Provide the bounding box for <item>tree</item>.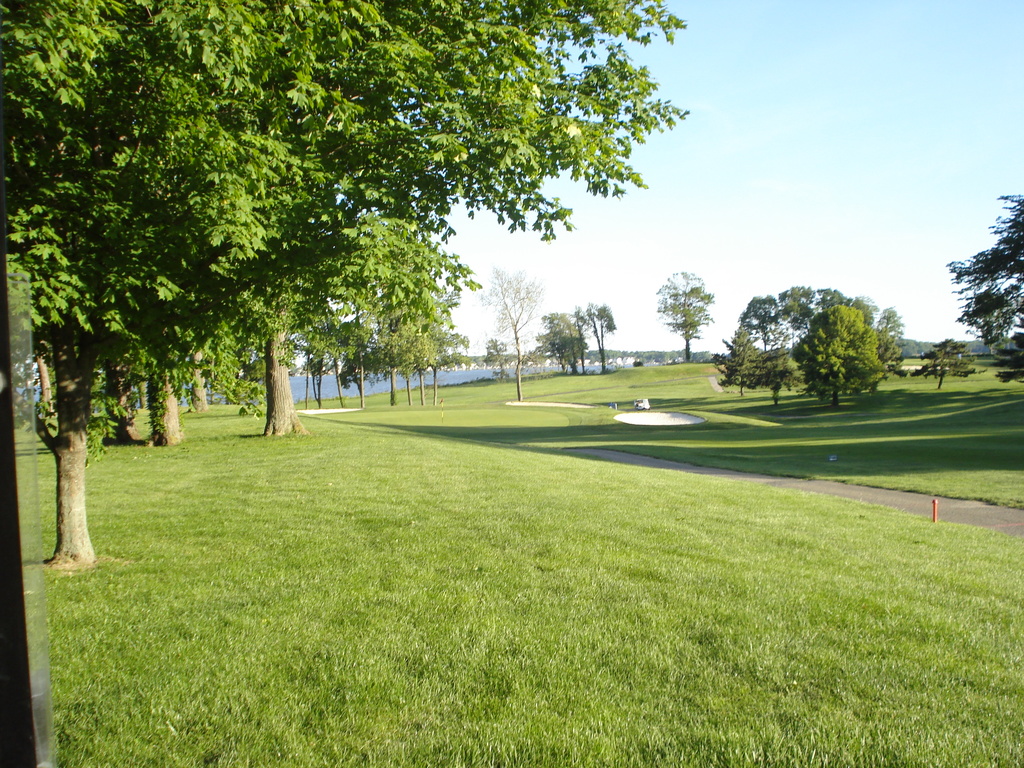
l=541, t=309, r=588, b=373.
